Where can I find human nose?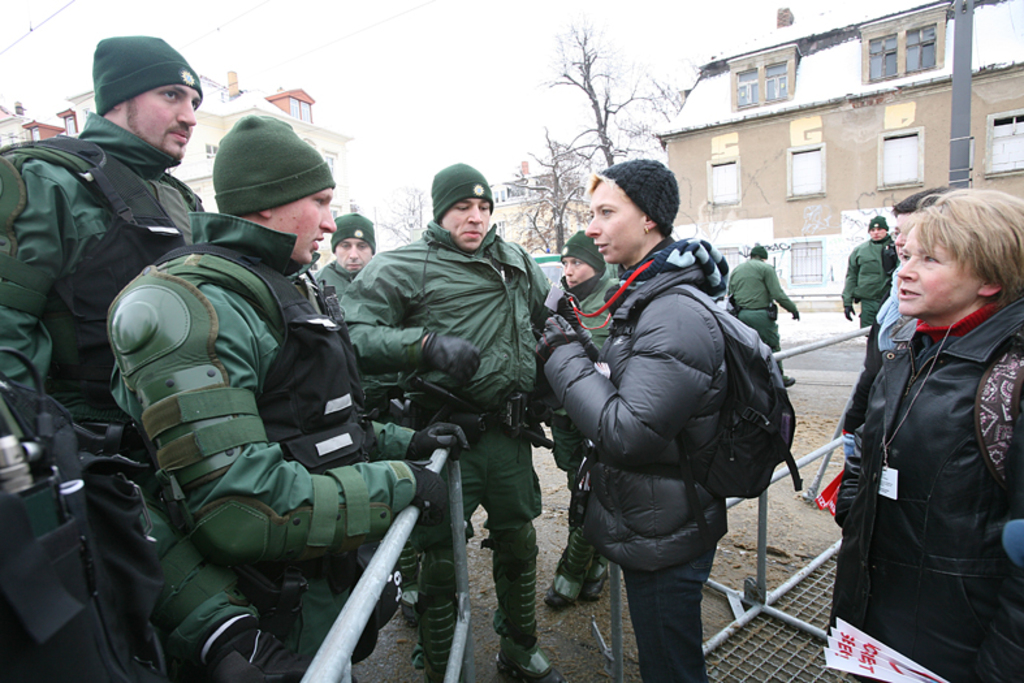
You can find it at crop(315, 207, 340, 230).
